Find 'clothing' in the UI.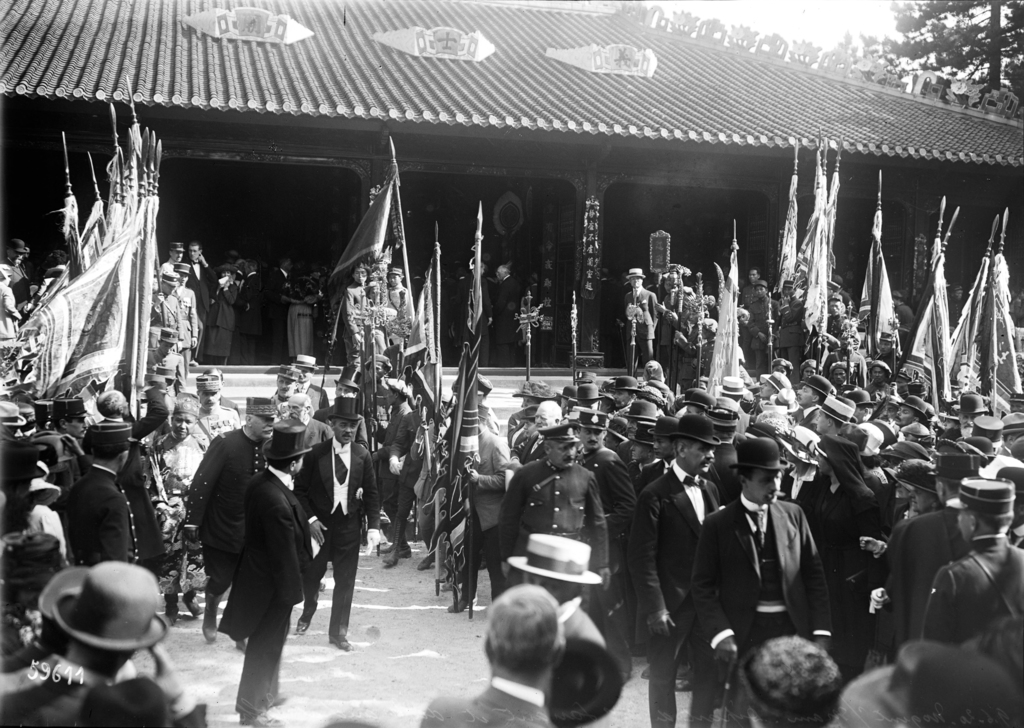
UI element at 177/276/198/356.
